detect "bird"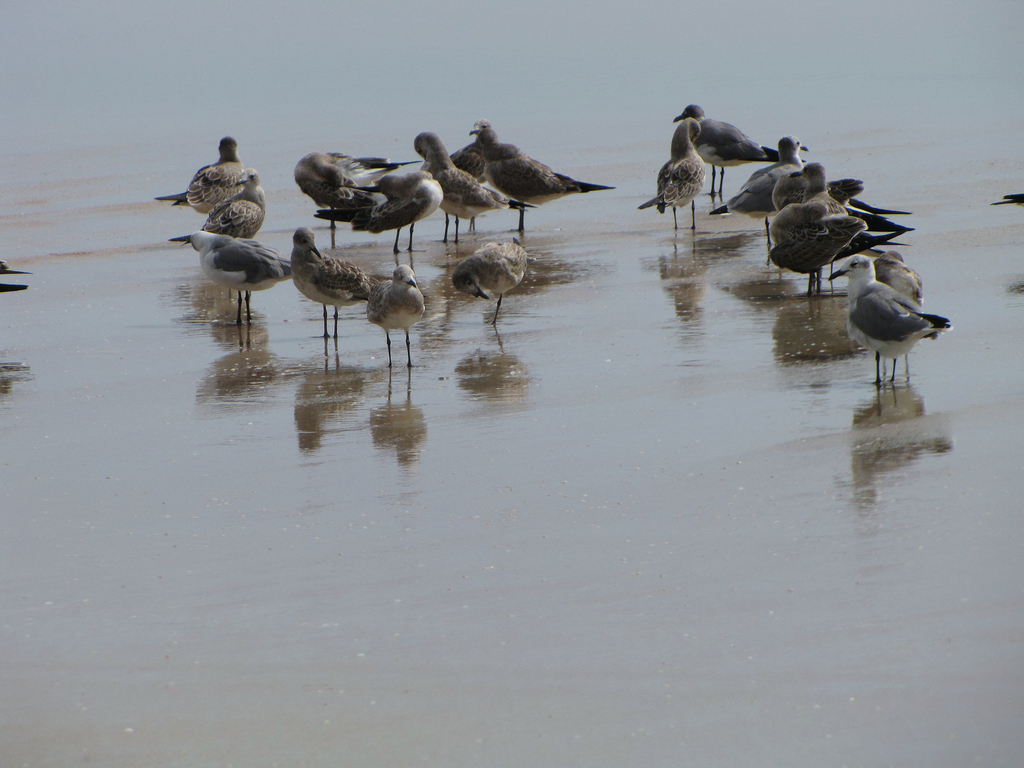
Rect(368, 264, 425, 369)
